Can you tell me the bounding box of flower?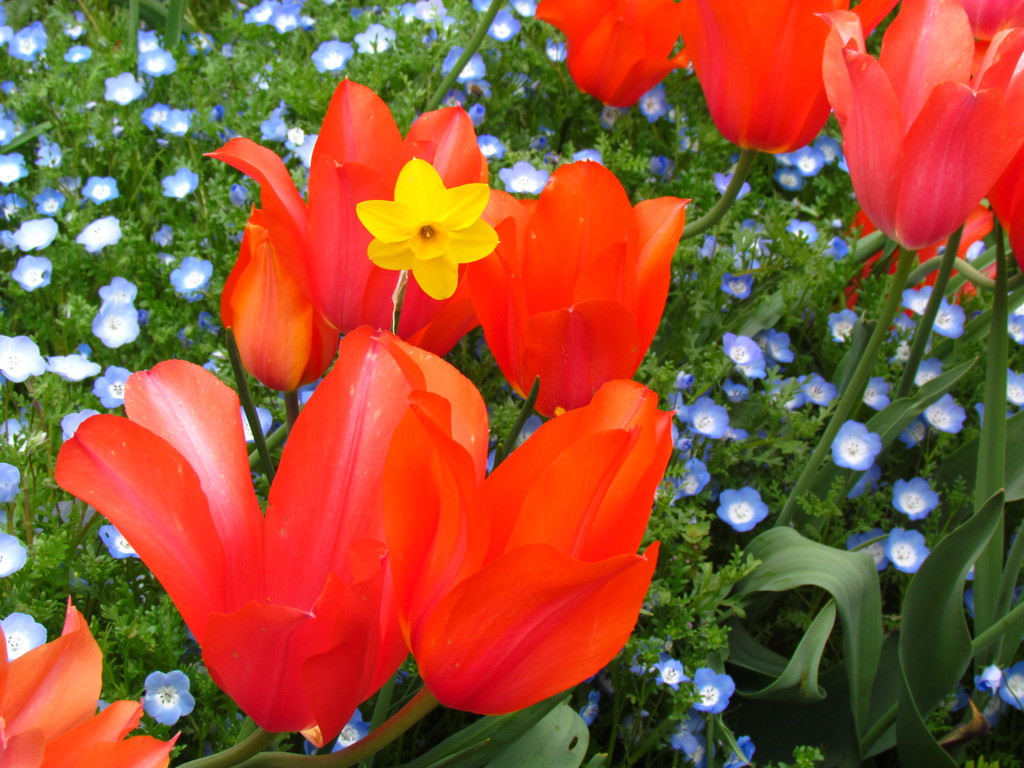
box=[244, 1, 308, 41].
